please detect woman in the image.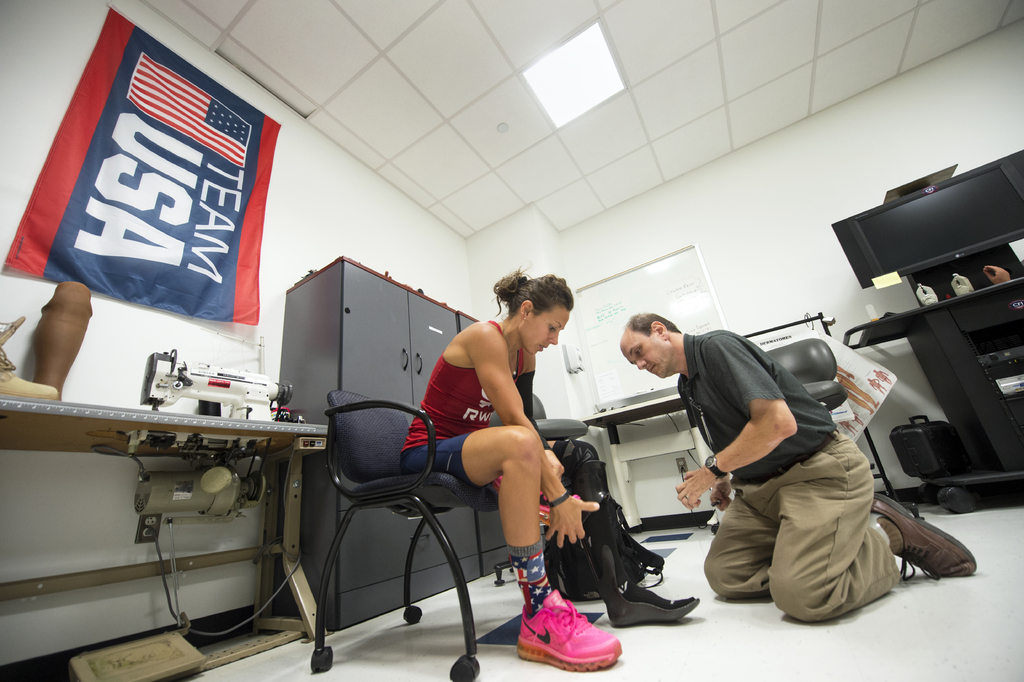
392 262 582 644.
